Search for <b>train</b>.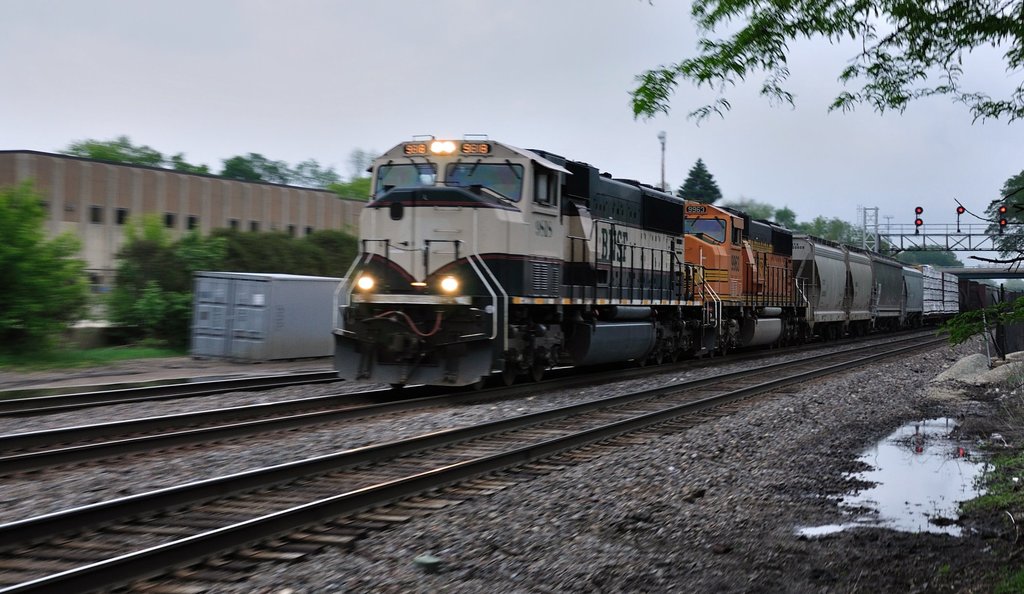
Found at <bbox>304, 141, 998, 385</bbox>.
